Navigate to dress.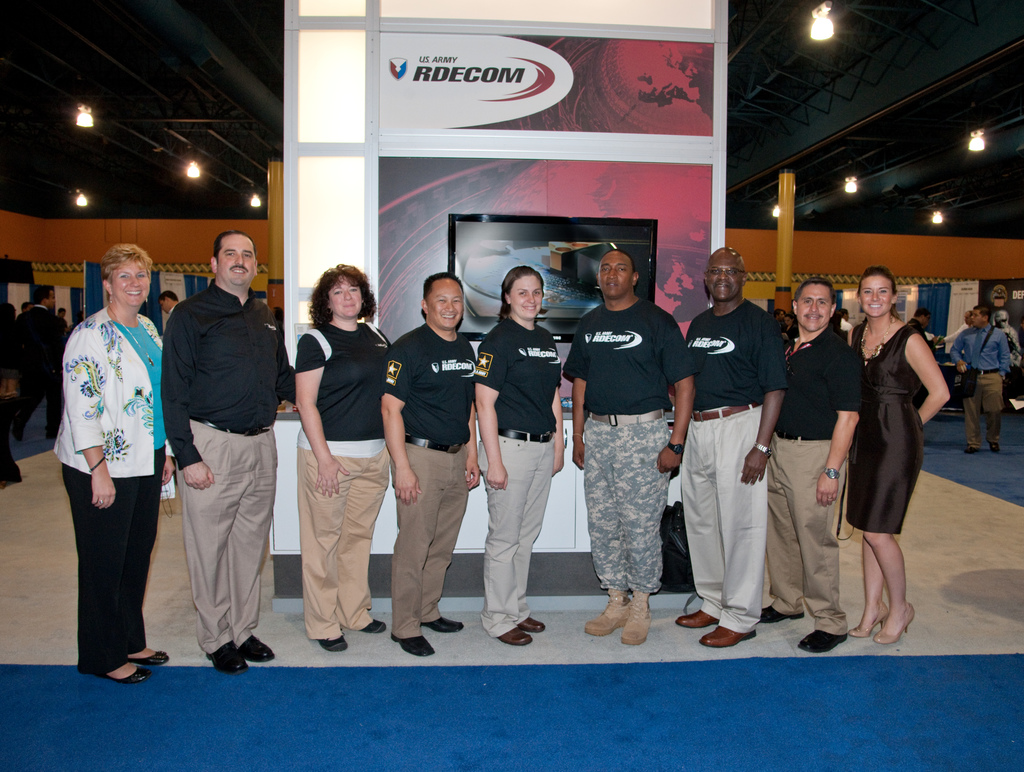
Navigation target: rect(839, 324, 931, 554).
